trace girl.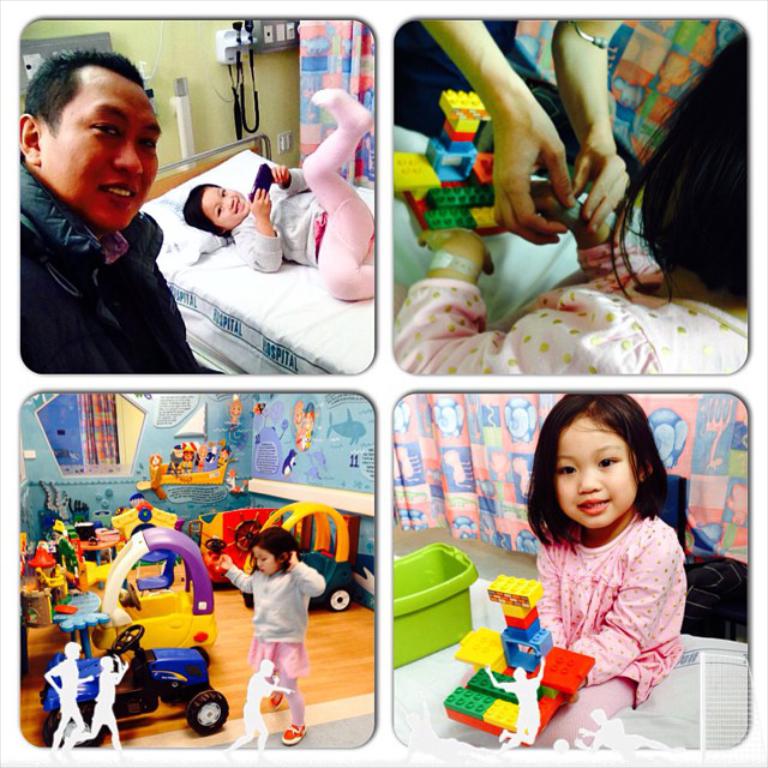
Traced to Rect(392, 31, 750, 376).
